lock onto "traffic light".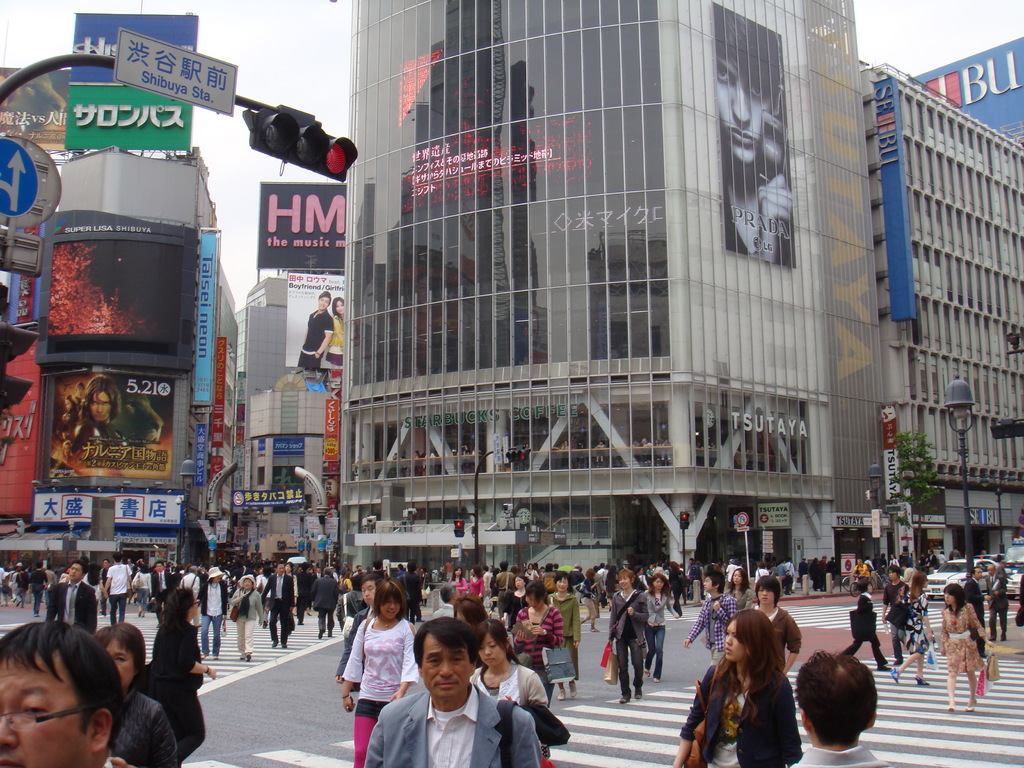
Locked: <box>680,511,689,529</box>.
